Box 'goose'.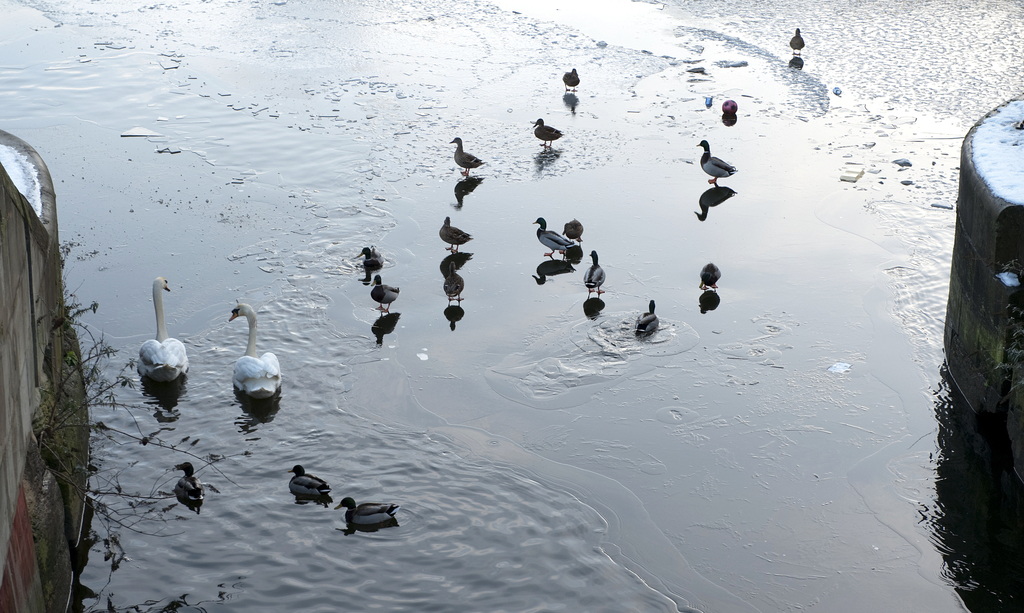
{"left": 531, "top": 117, "right": 566, "bottom": 148}.
